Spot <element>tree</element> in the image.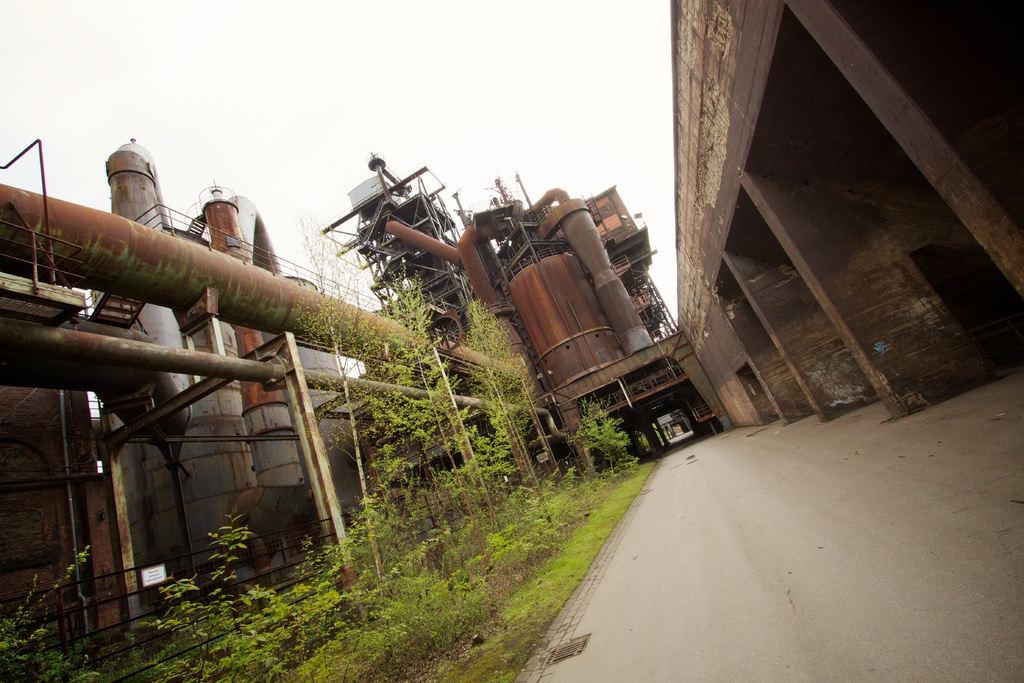
<element>tree</element> found at box=[572, 391, 635, 473].
